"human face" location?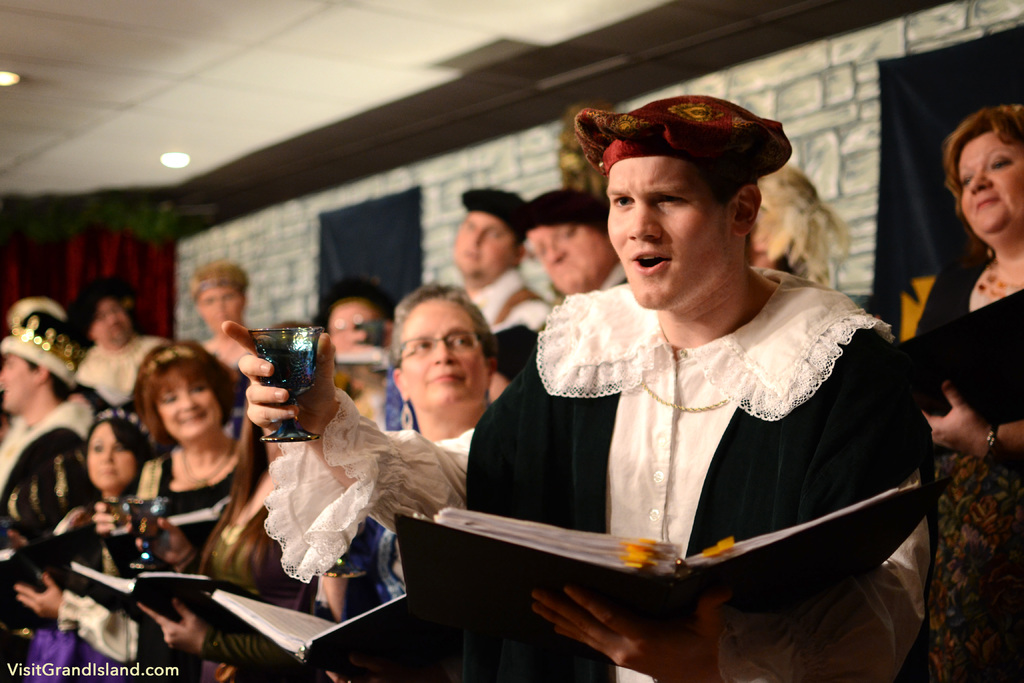
Rect(92, 300, 131, 348)
